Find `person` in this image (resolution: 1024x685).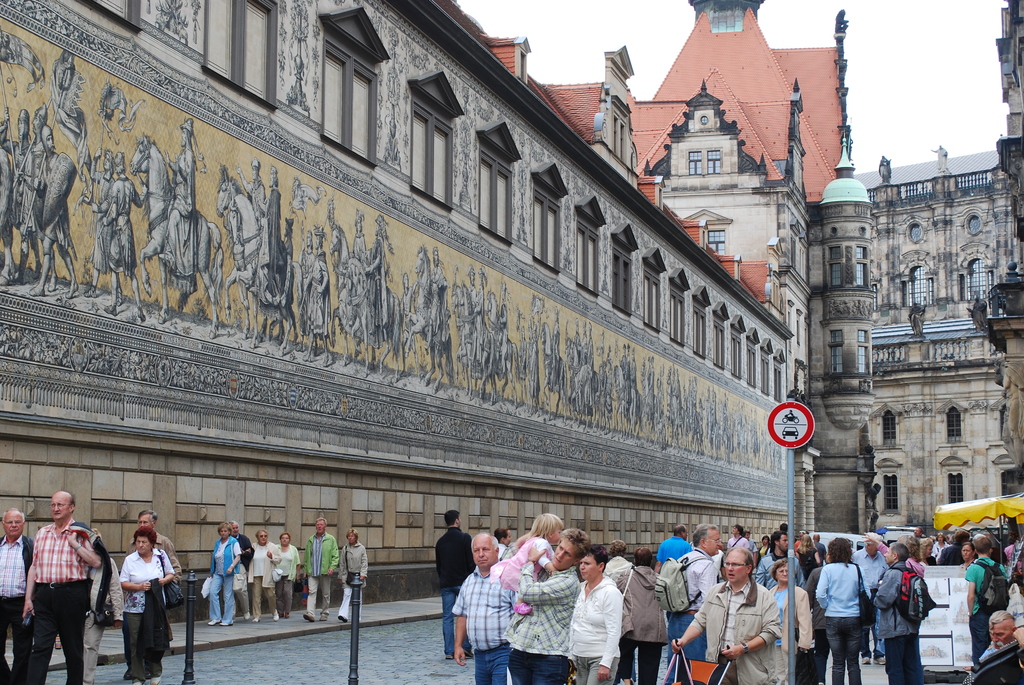
Rect(851, 533, 893, 652).
